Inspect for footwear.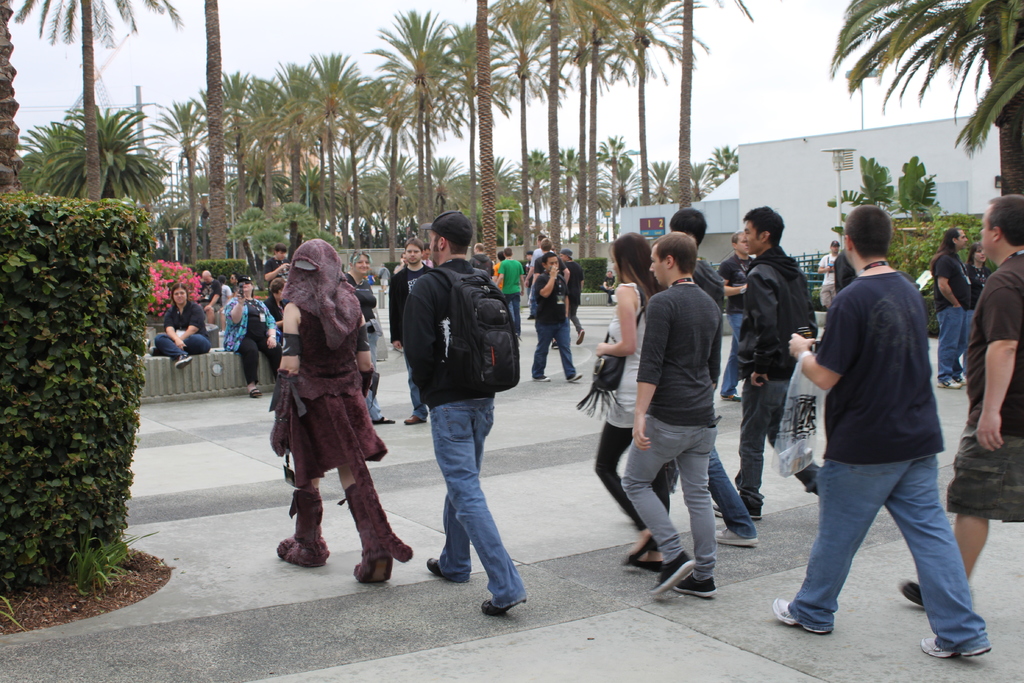
Inspection: box=[938, 375, 963, 391].
